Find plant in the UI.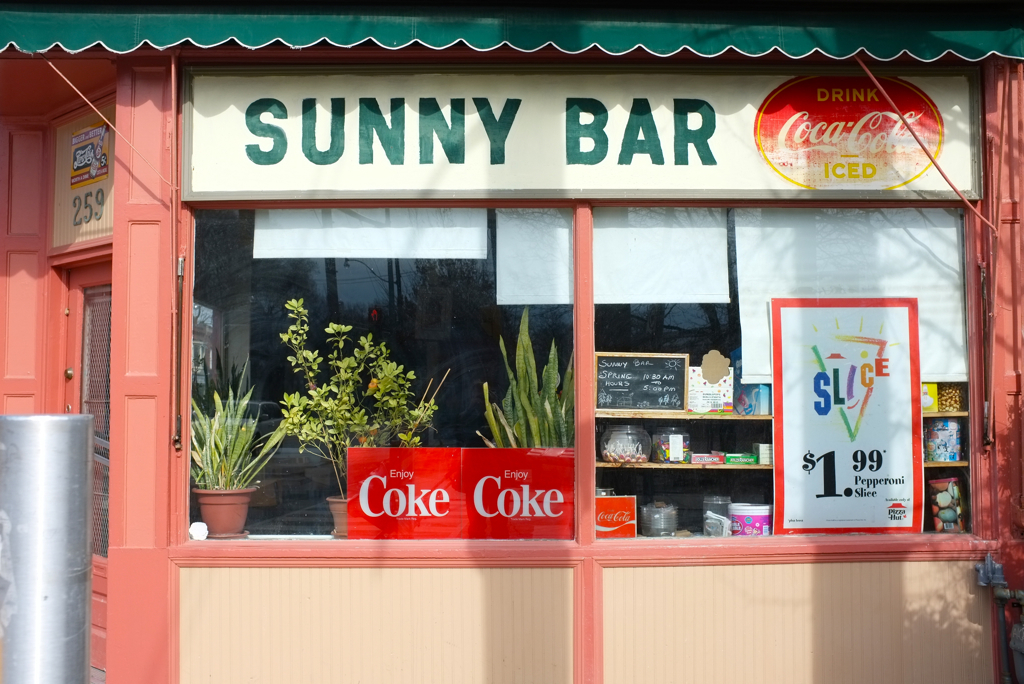
UI element at 190:361:289:485.
